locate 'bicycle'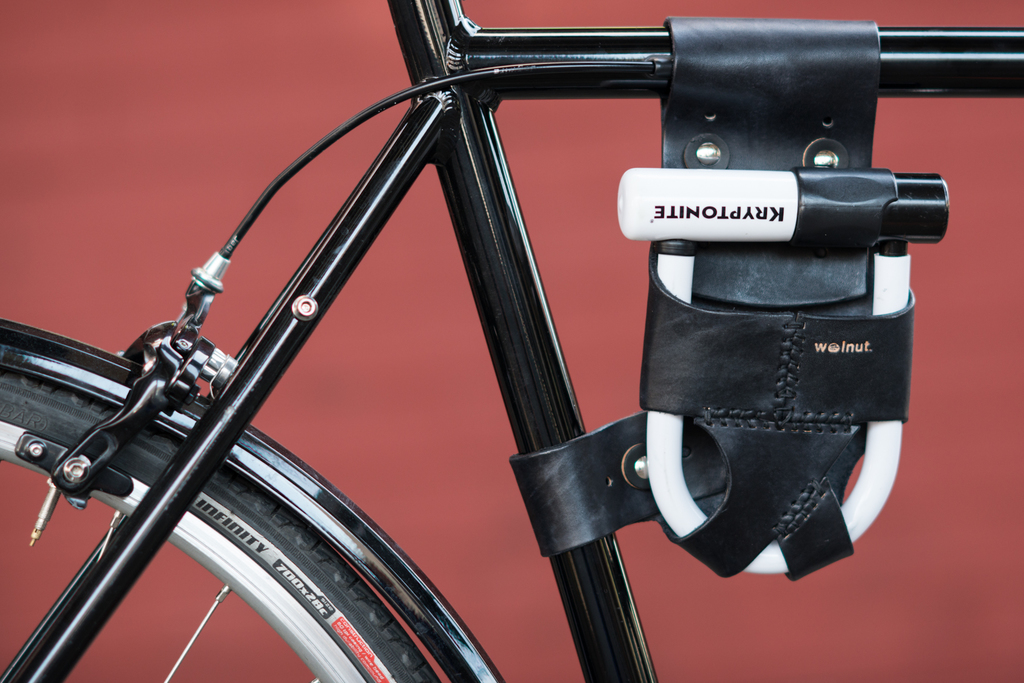
[left=3, top=0, right=1023, bottom=682]
